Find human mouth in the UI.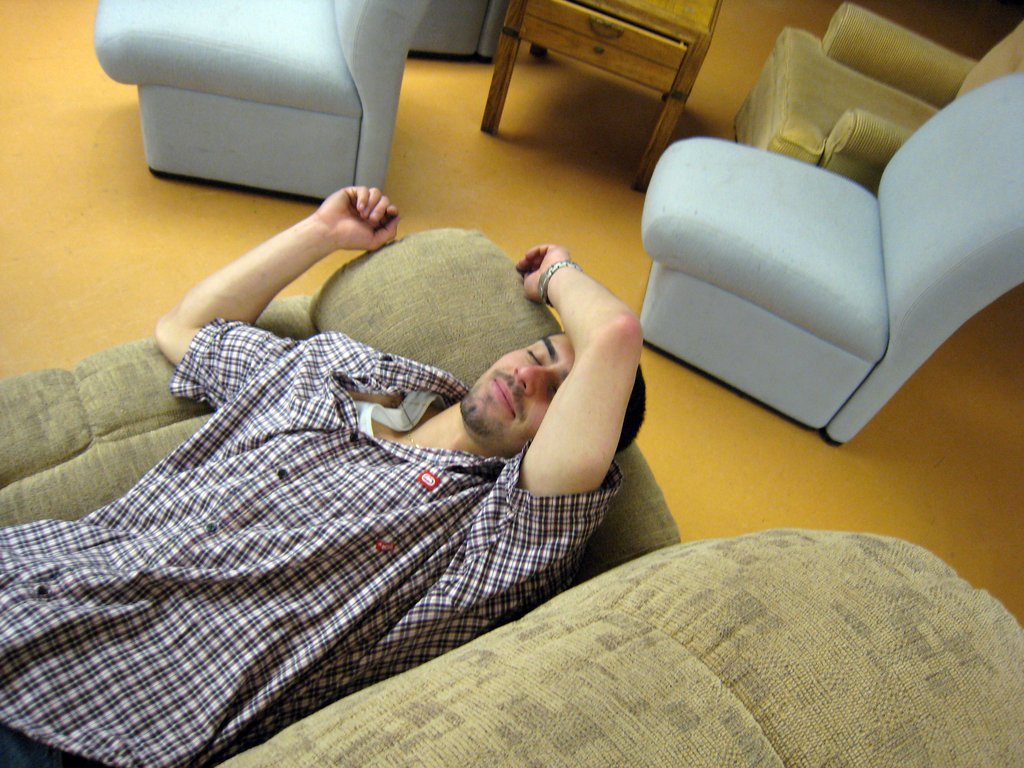
UI element at crop(493, 371, 523, 422).
